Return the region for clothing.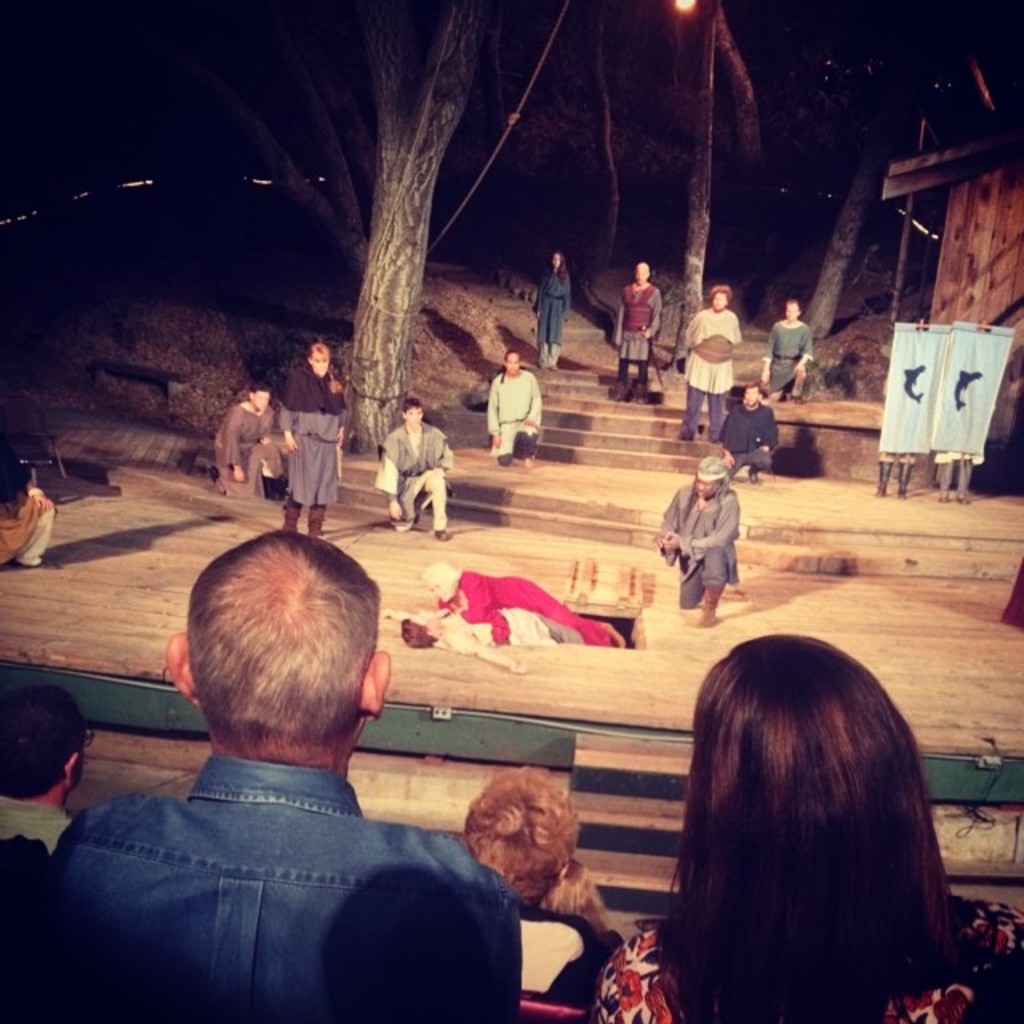
[x1=53, y1=622, x2=558, y2=1023].
